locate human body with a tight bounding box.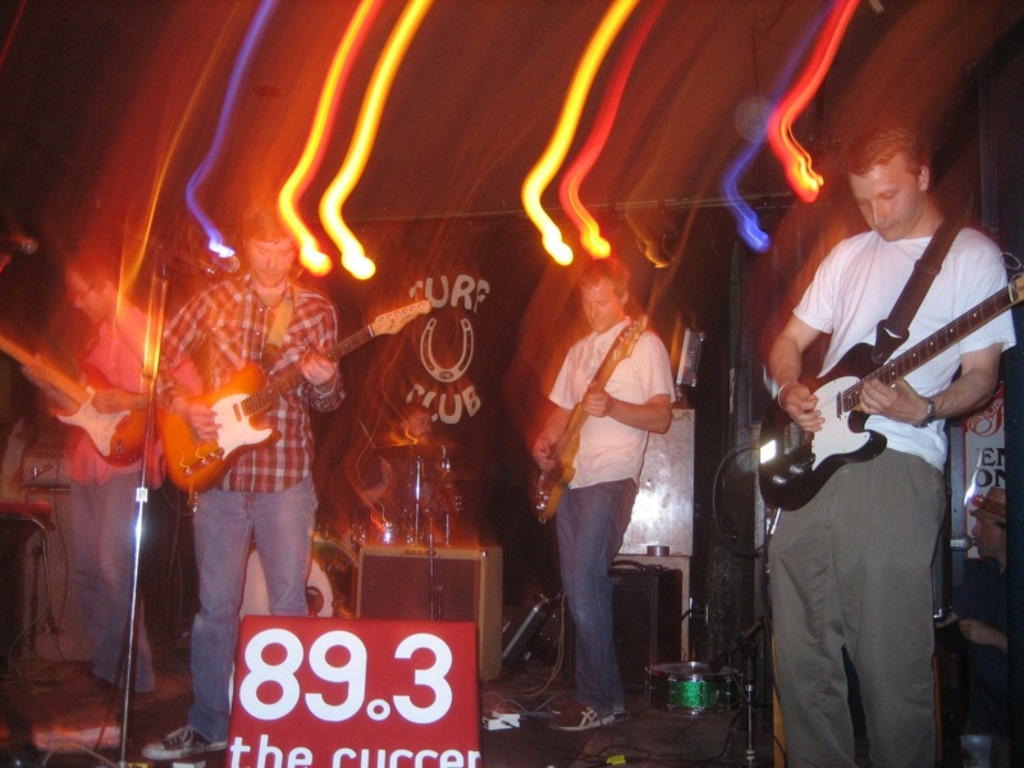
l=27, t=294, r=177, b=714.
